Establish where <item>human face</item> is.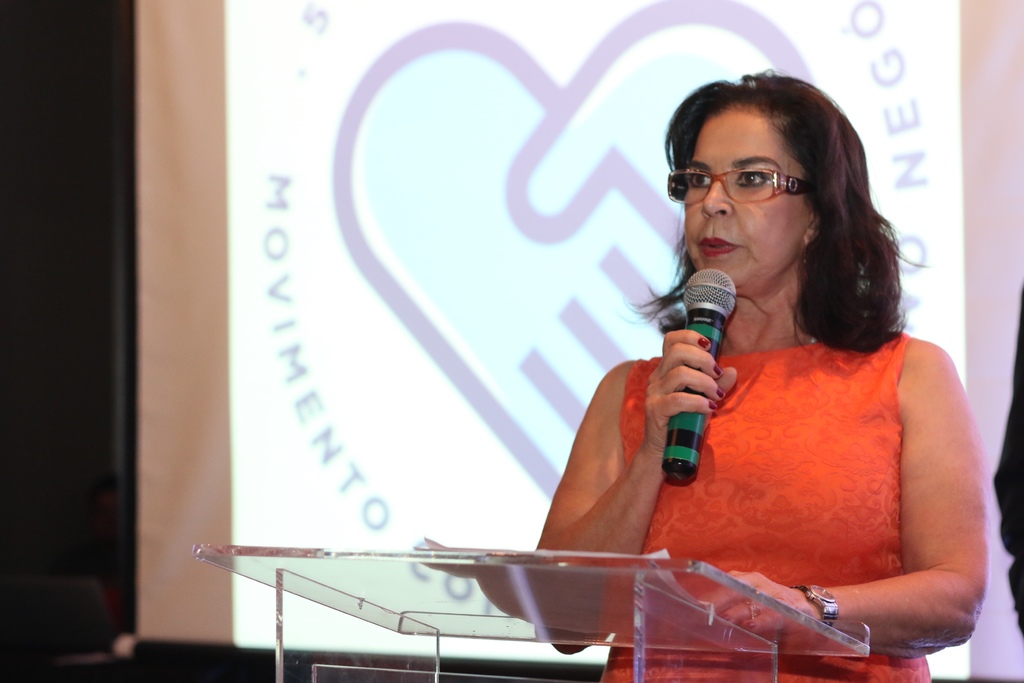
Established at pyautogui.locateOnScreen(682, 105, 808, 294).
